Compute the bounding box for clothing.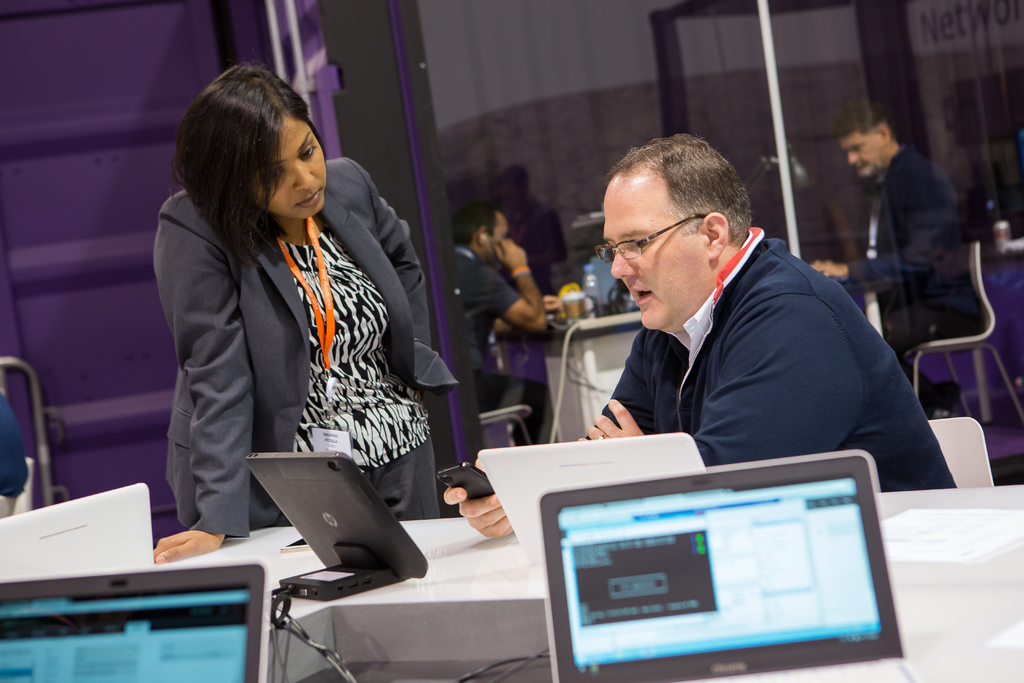
pyautogui.locateOnScreen(845, 139, 984, 415).
